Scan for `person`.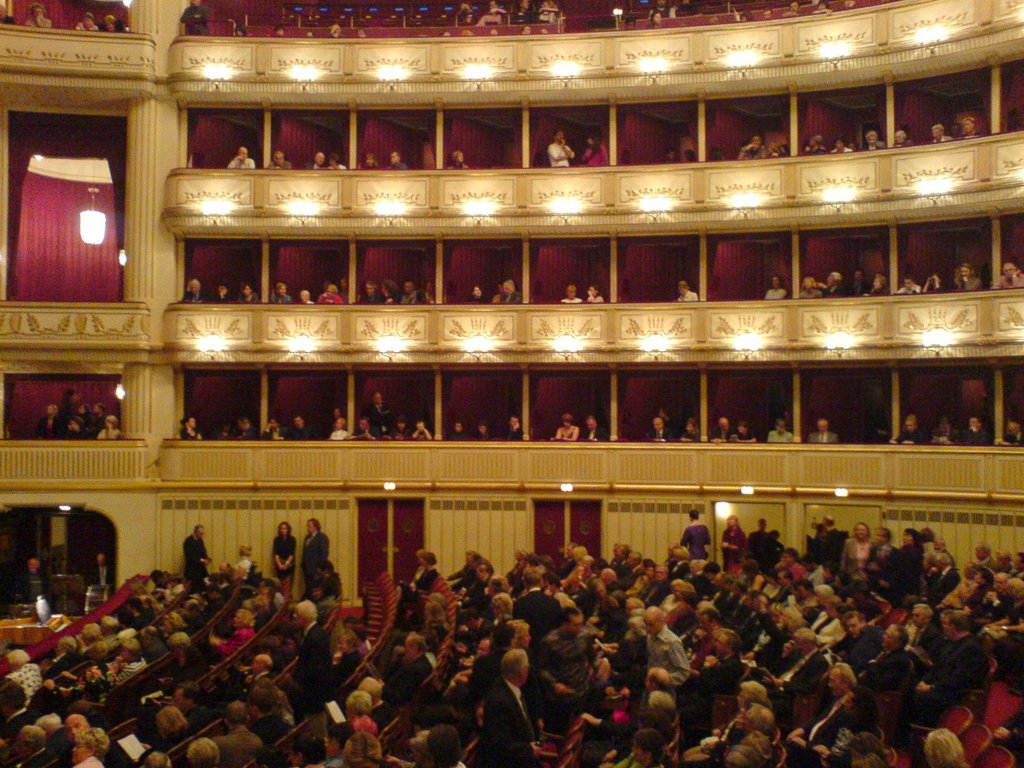
Scan result: (left=584, top=285, right=605, bottom=303).
